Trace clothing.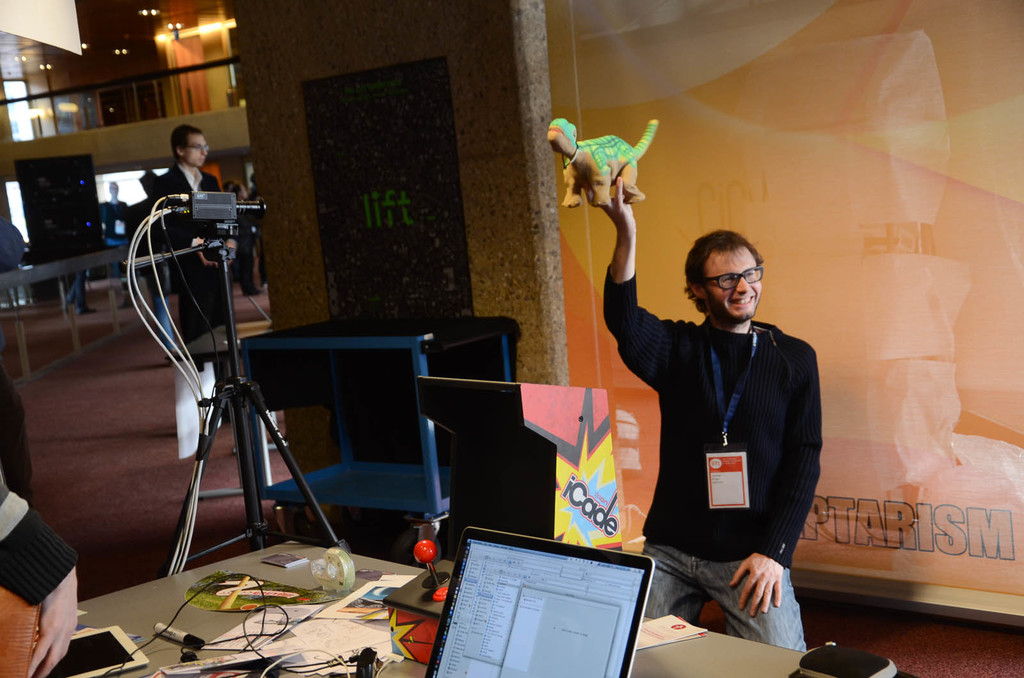
Traced to <region>0, 473, 79, 611</region>.
